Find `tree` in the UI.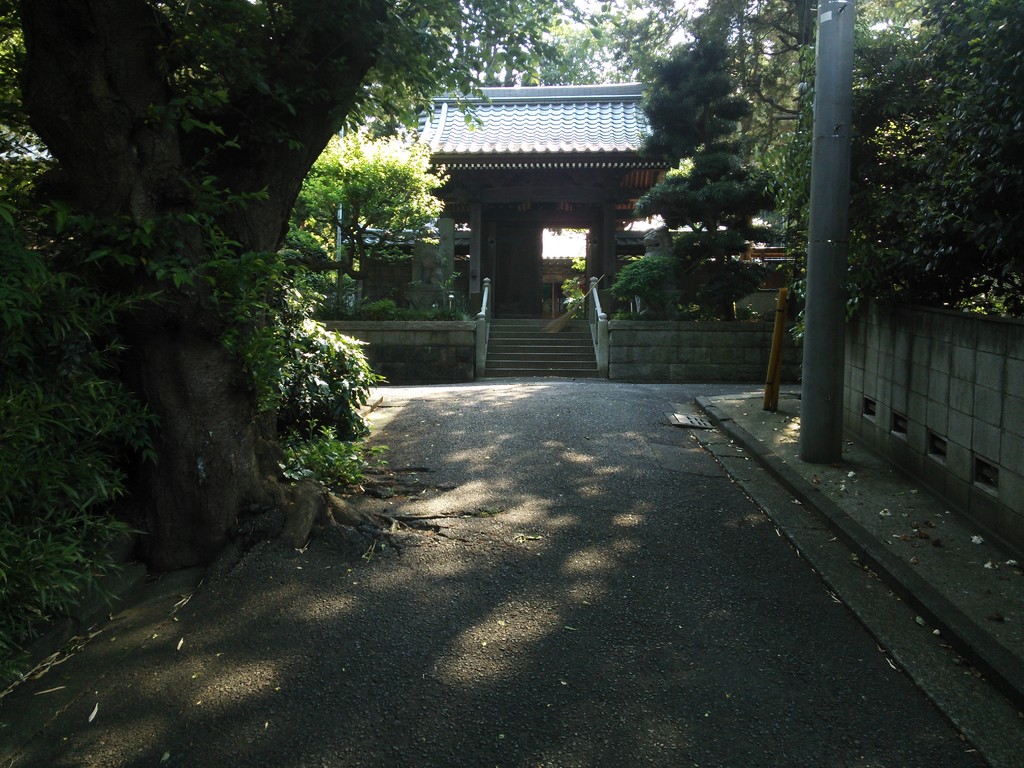
UI element at 772, 0, 1016, 348.
